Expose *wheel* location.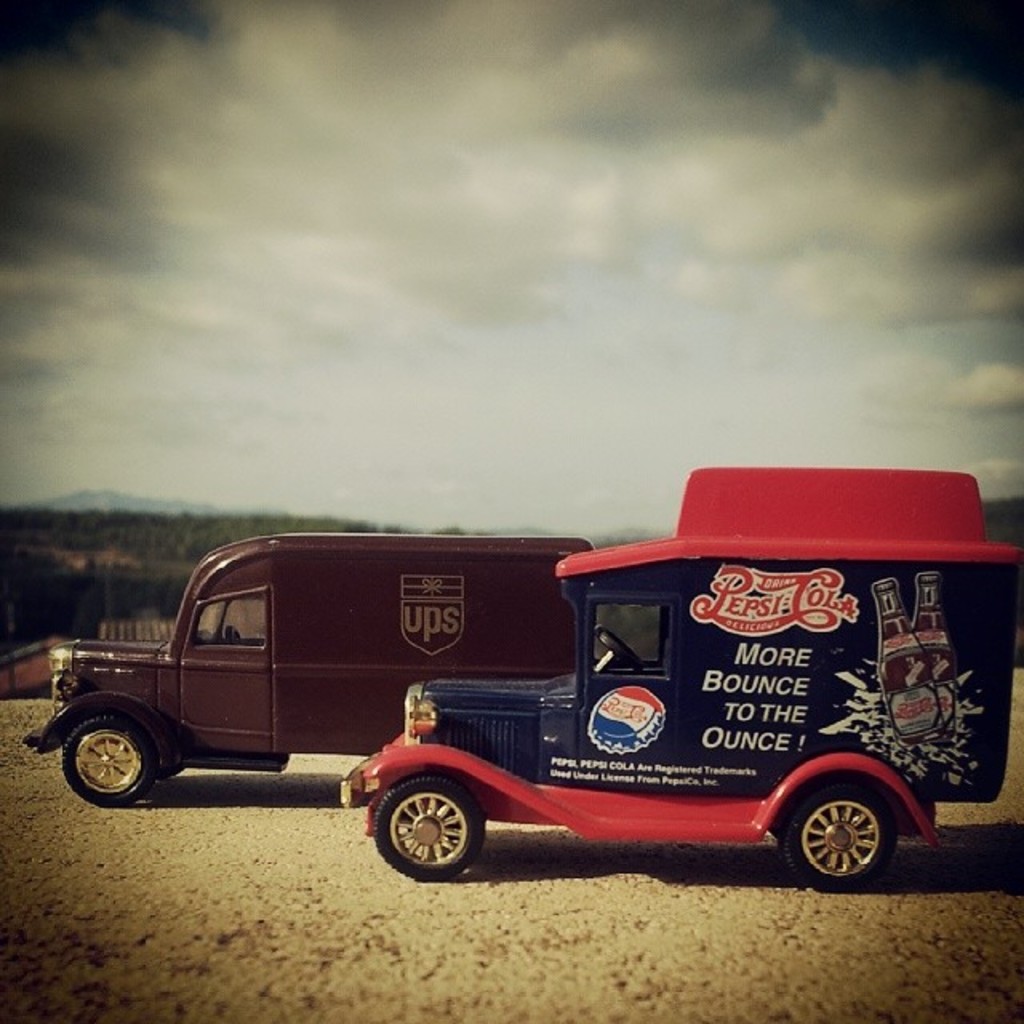
Exposed at {"x1": 59, "y1": 717, "x2": 155, "y2": 806}.
